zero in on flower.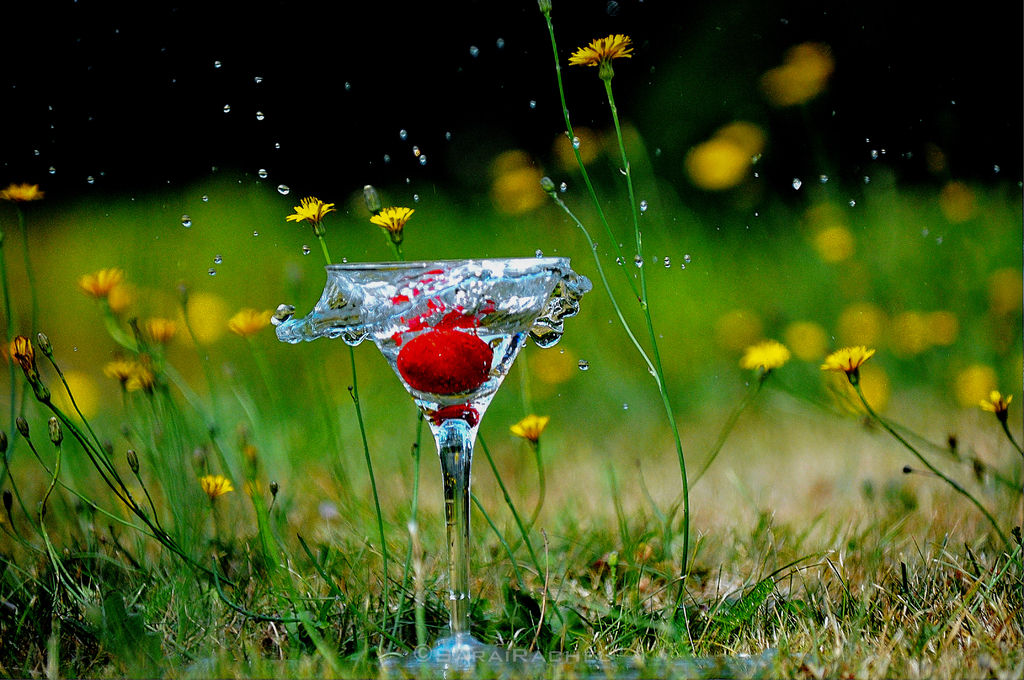
Zeroed in: <region>368, 204, 414, 237</region>.
